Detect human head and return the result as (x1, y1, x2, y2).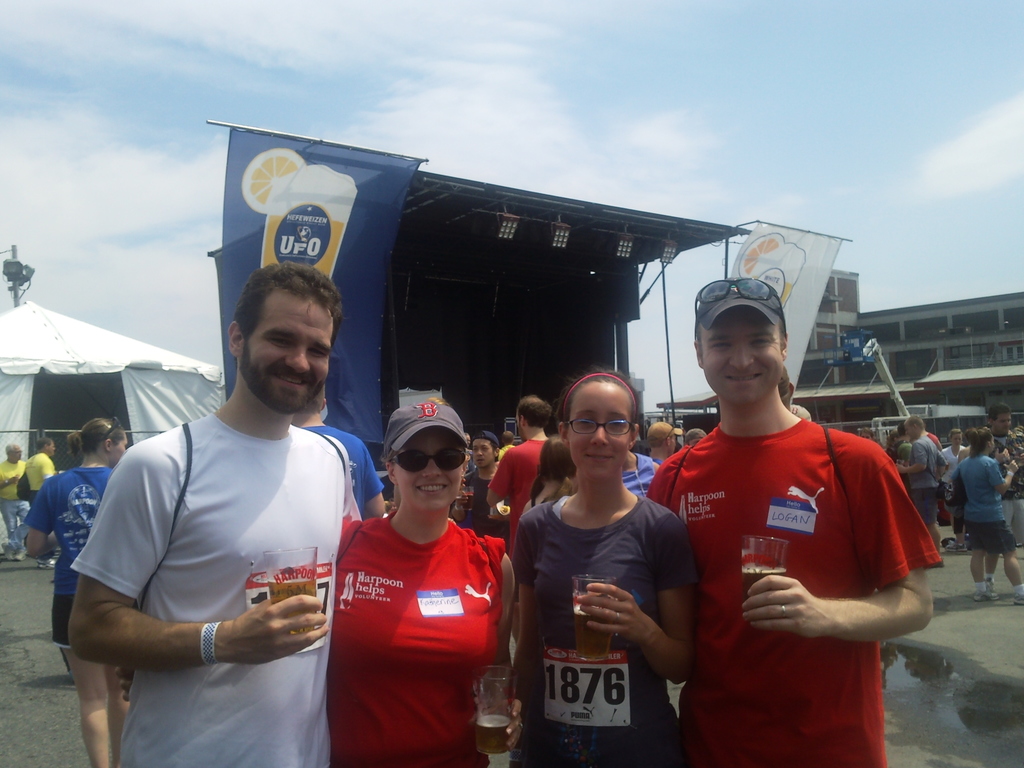
(77, 419, 129, 467).
